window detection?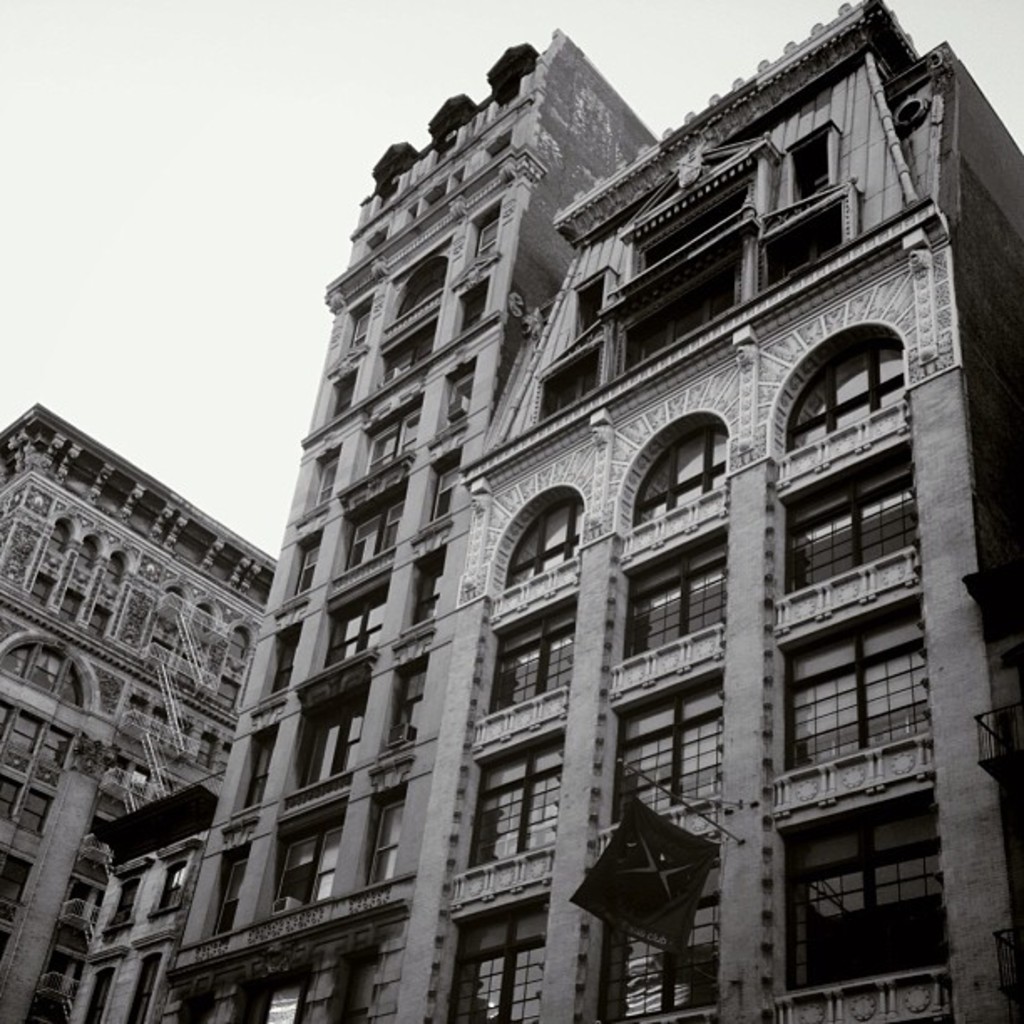
<bbox>289, 532, 321, 596</bbox>
